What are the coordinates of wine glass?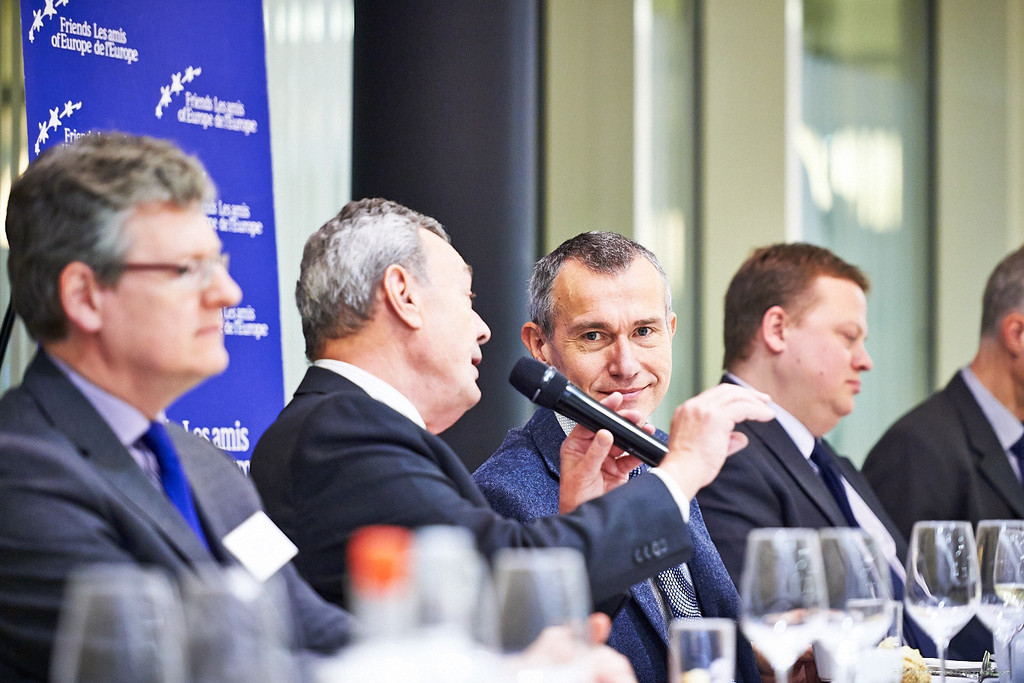
808 531 895 682.
